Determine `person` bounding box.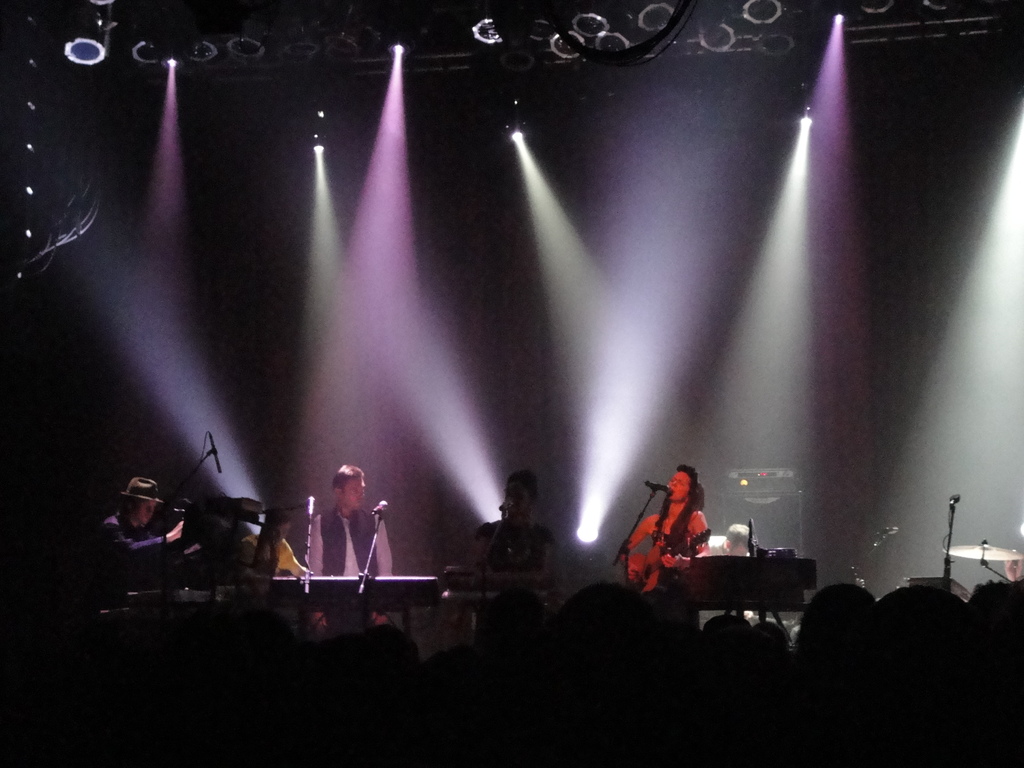
Determined: pyautogui.locateOnScreen(306, 459, 396, 627).
